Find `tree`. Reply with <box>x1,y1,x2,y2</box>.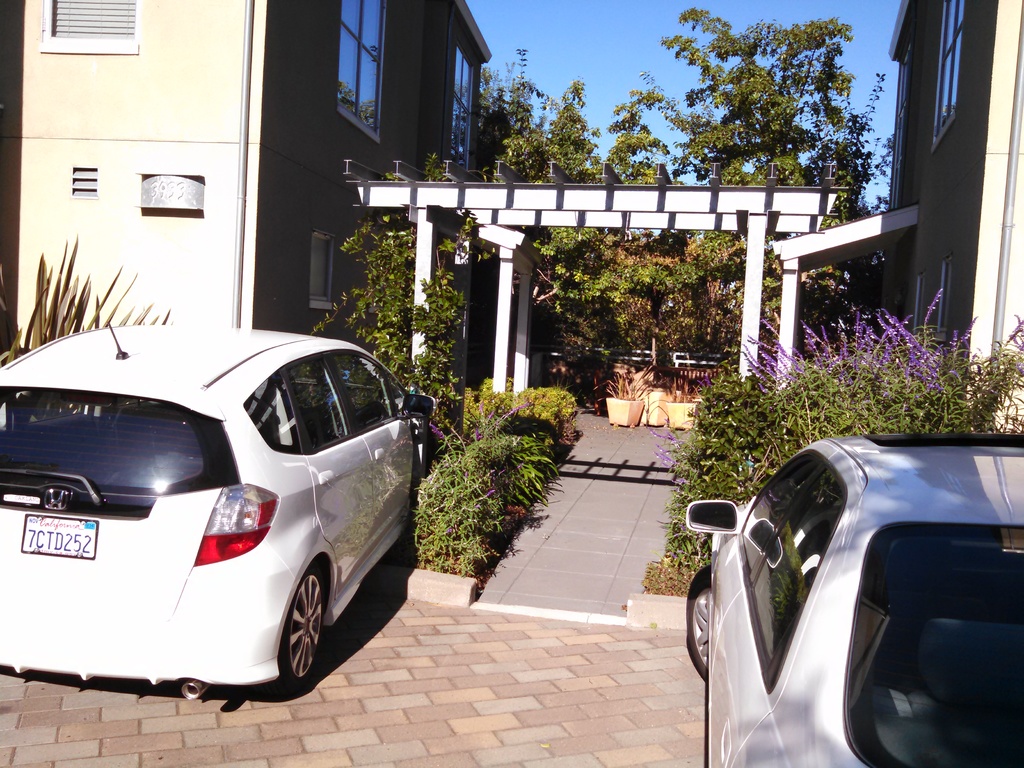
<box>636,6,865,317</box>.
